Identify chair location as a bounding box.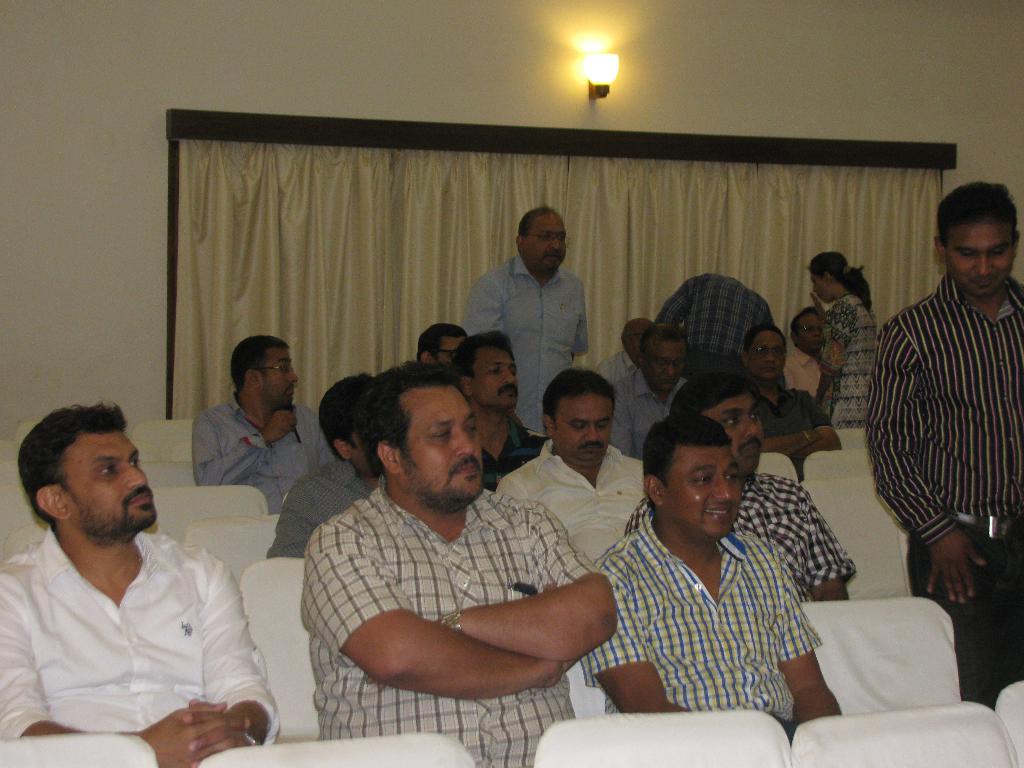
[800,479,909,600].
